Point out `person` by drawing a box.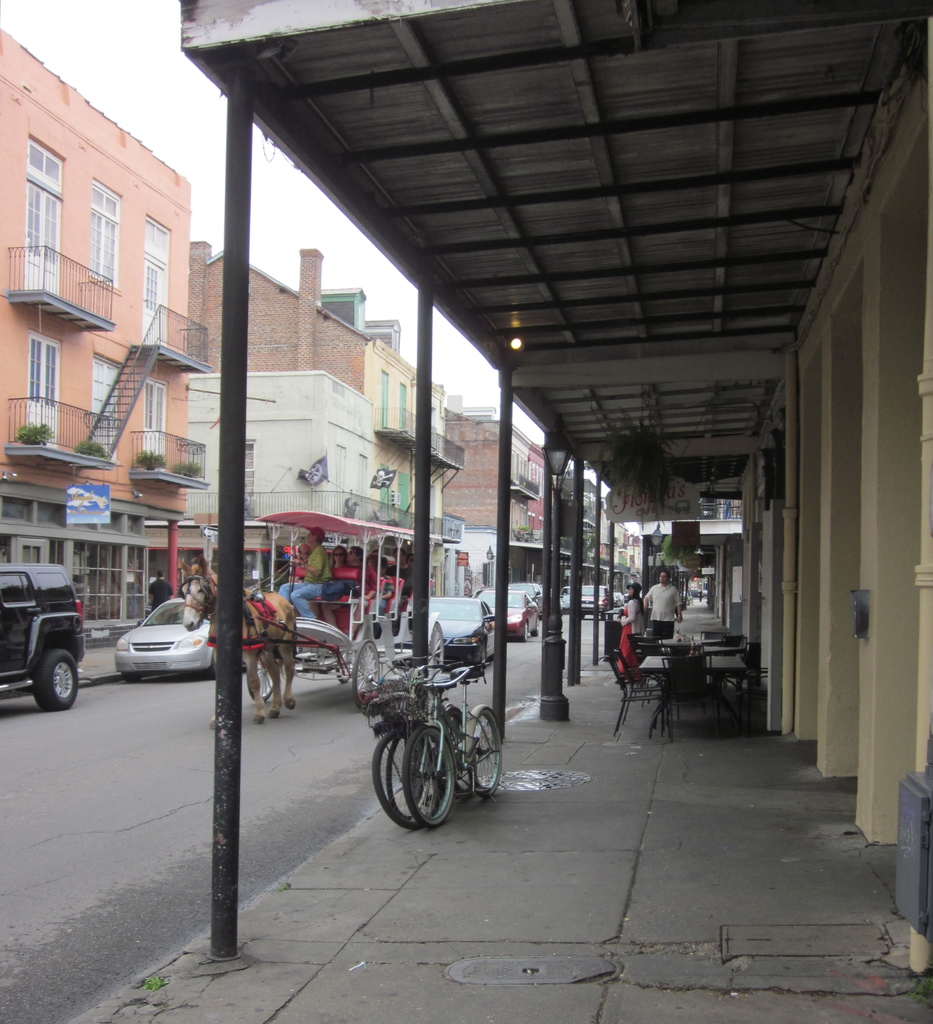
[x1=386, y1=547, x2=414, y2=634].
